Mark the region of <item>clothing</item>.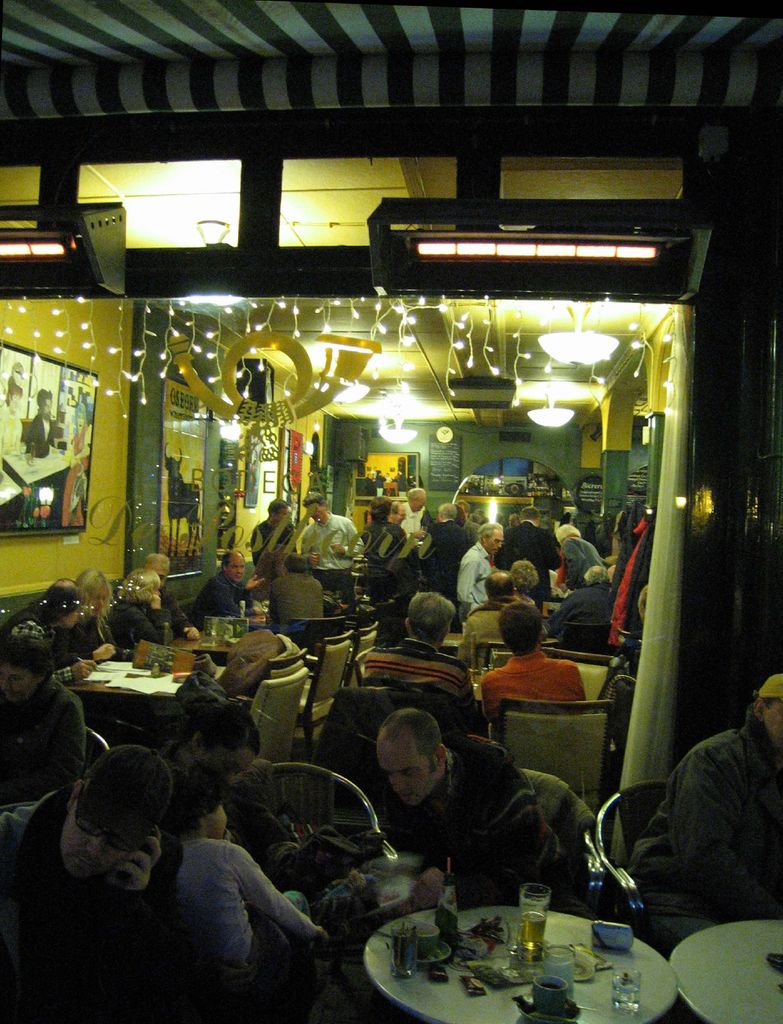
Region: bbox=[455, 543, 495, 616].
